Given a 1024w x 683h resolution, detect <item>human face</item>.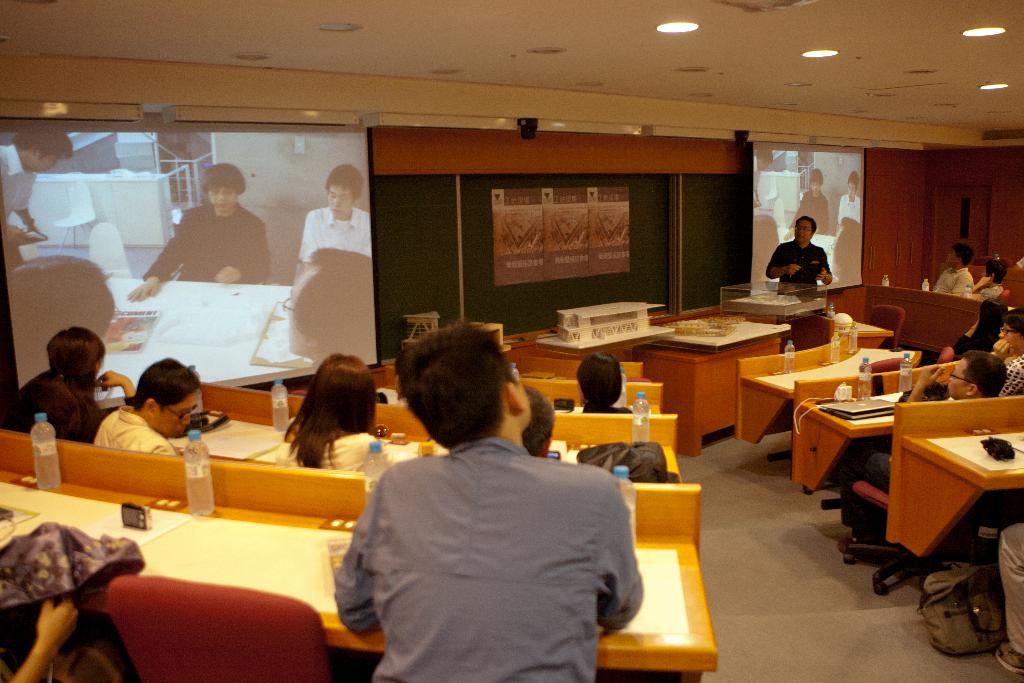
bbox=[762, 161, 771, 172].
